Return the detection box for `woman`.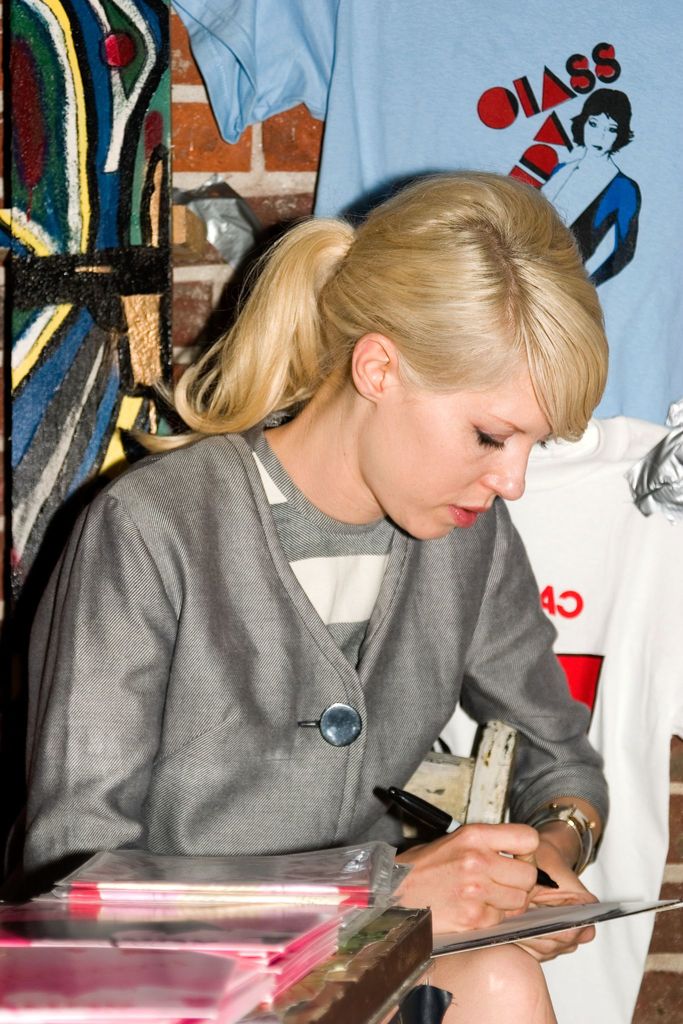
[left=0, top=179, right=606, bottom=1023].
